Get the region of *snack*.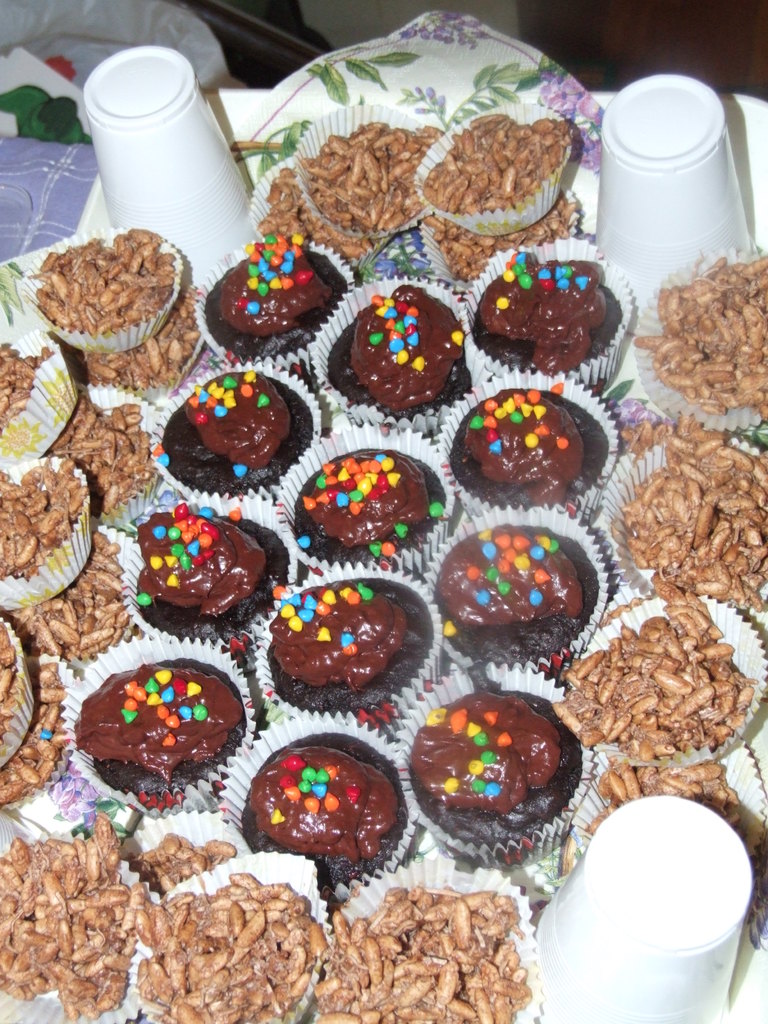
detection(158, 368, 314, 490).
